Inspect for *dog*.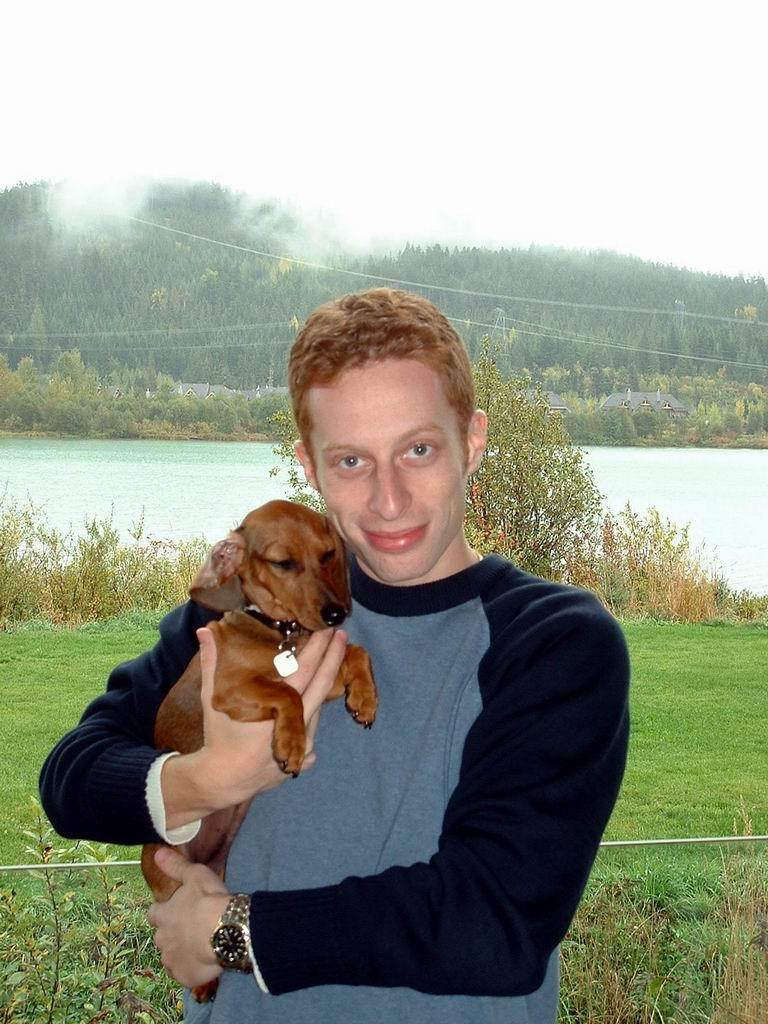
Inspection: <bbox>141, 498, 379, 1005</bbox>.
